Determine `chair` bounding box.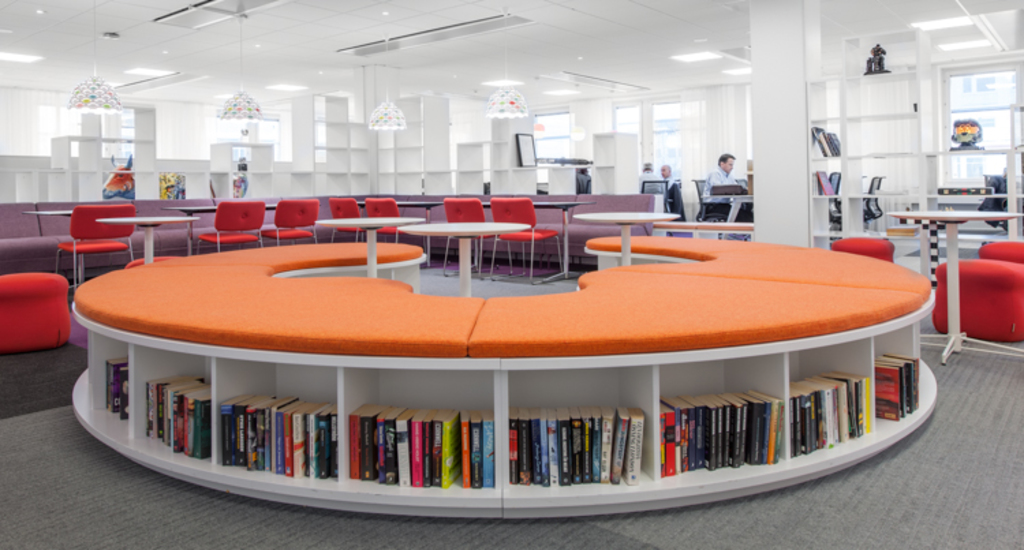
Determined: 639:177:670:217.
